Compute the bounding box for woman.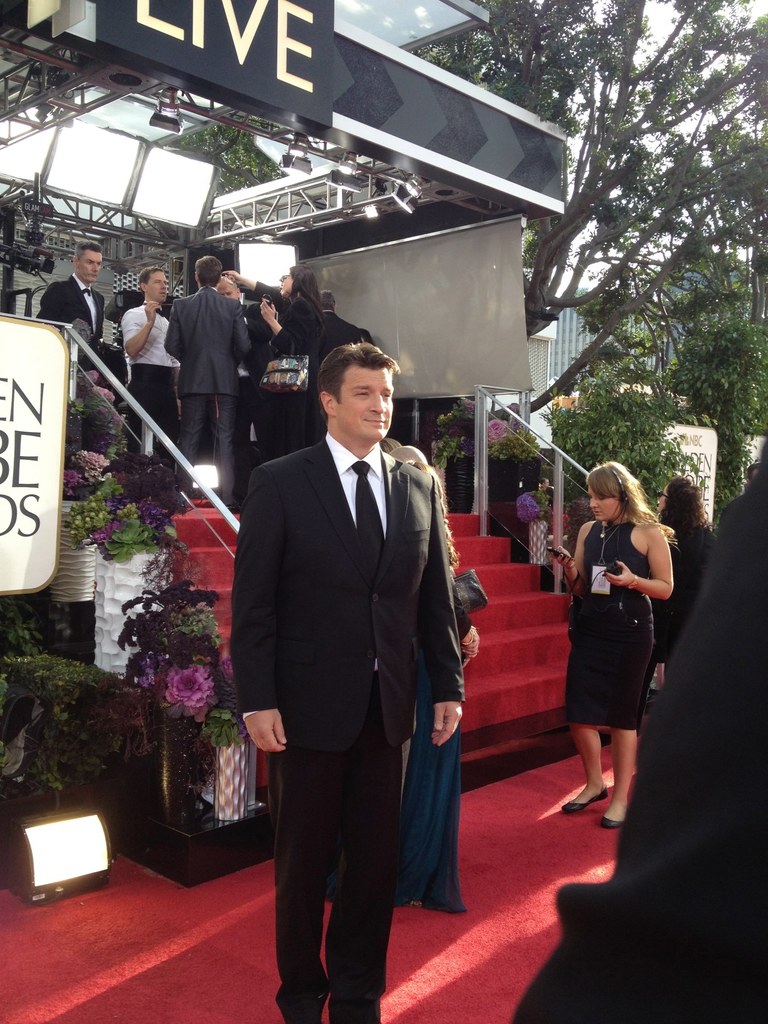
382, 459, 484, 910.
